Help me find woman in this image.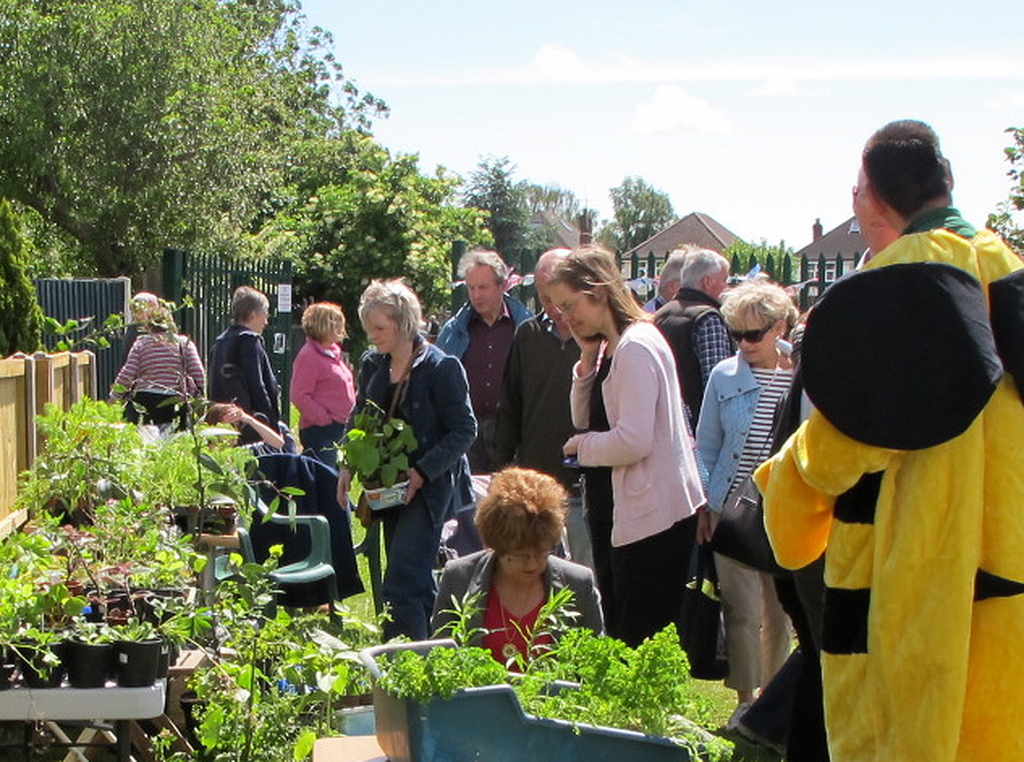
Found it: box(336, 272, 474, 646).
